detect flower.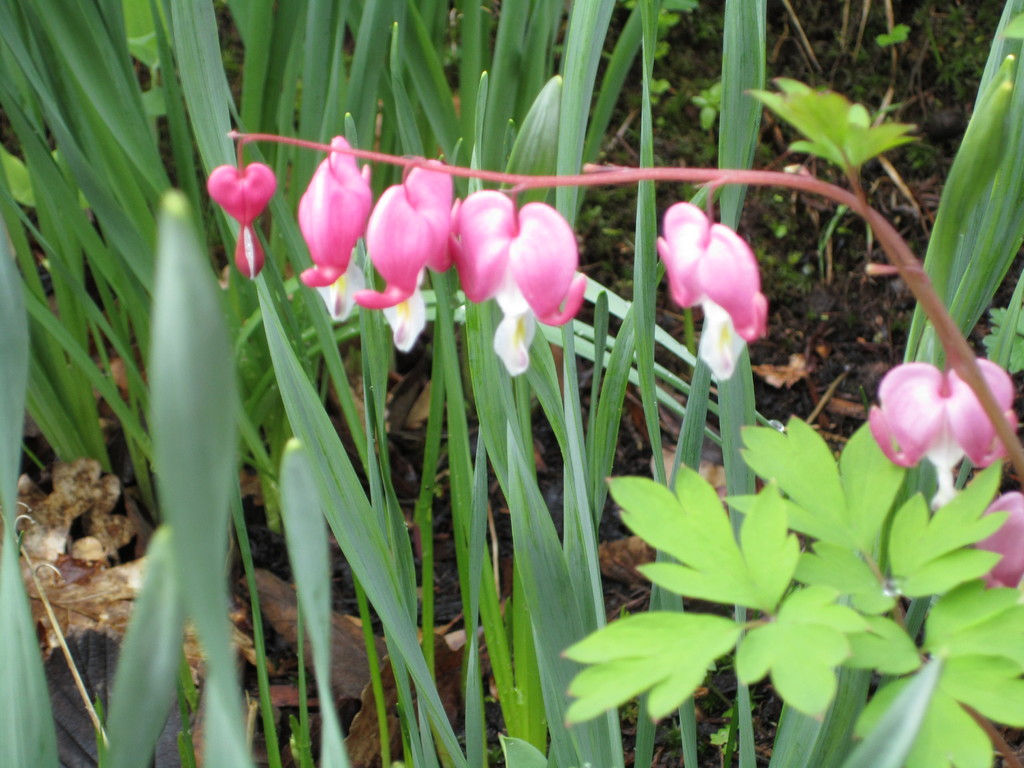
Detected at 858 351 1009 490.
